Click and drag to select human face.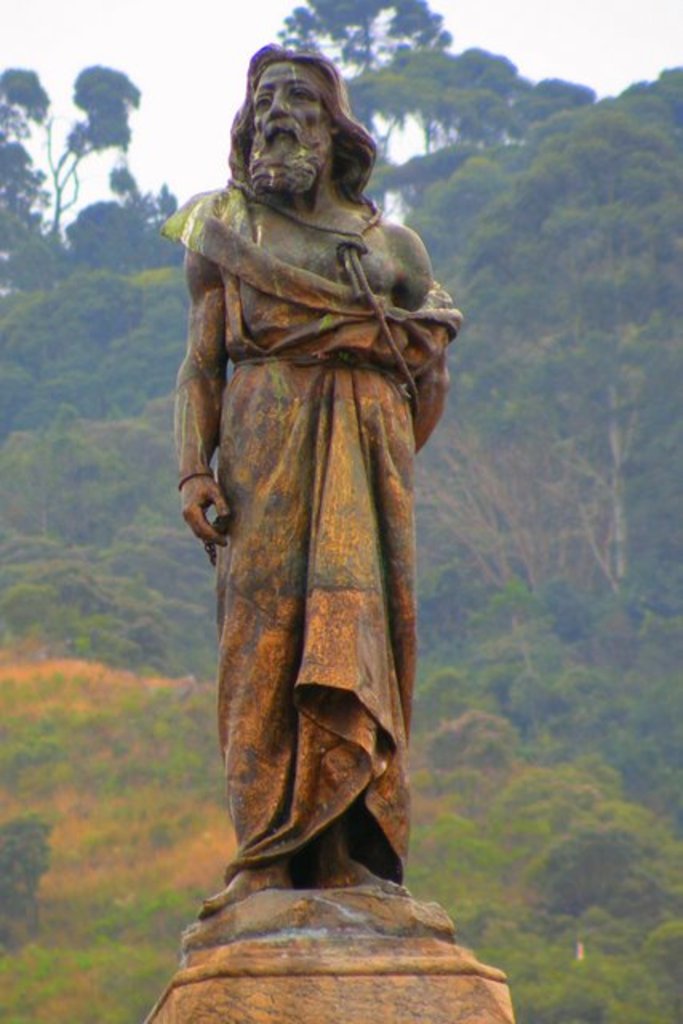
Selection: bbox=[253, 64, 328, 174].
